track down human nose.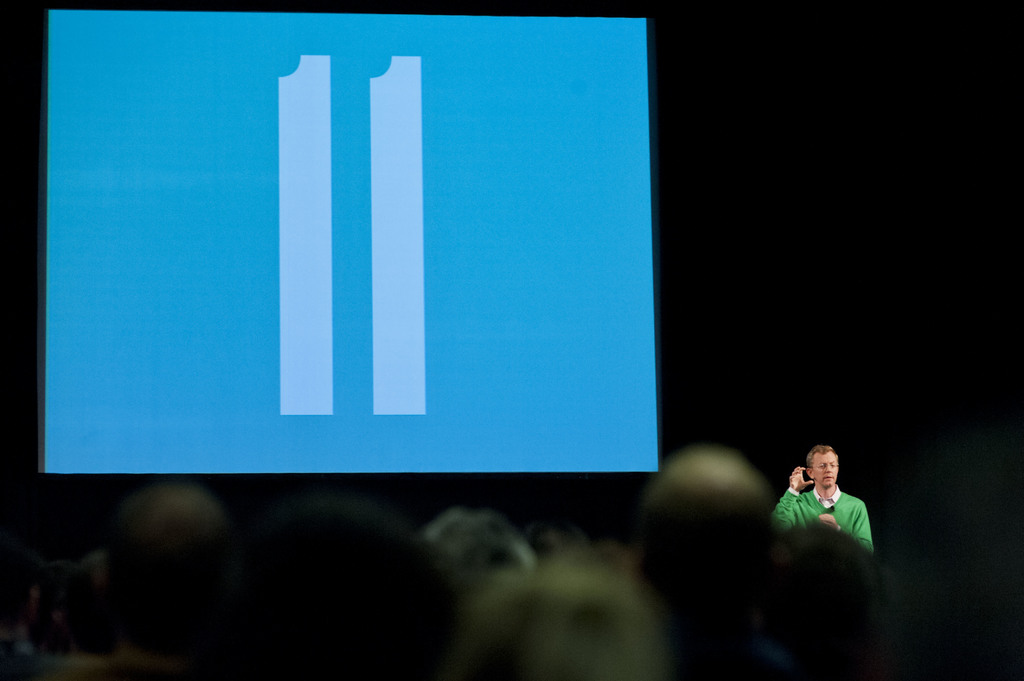
Tracked to crop(824, 464, 832, 474).
